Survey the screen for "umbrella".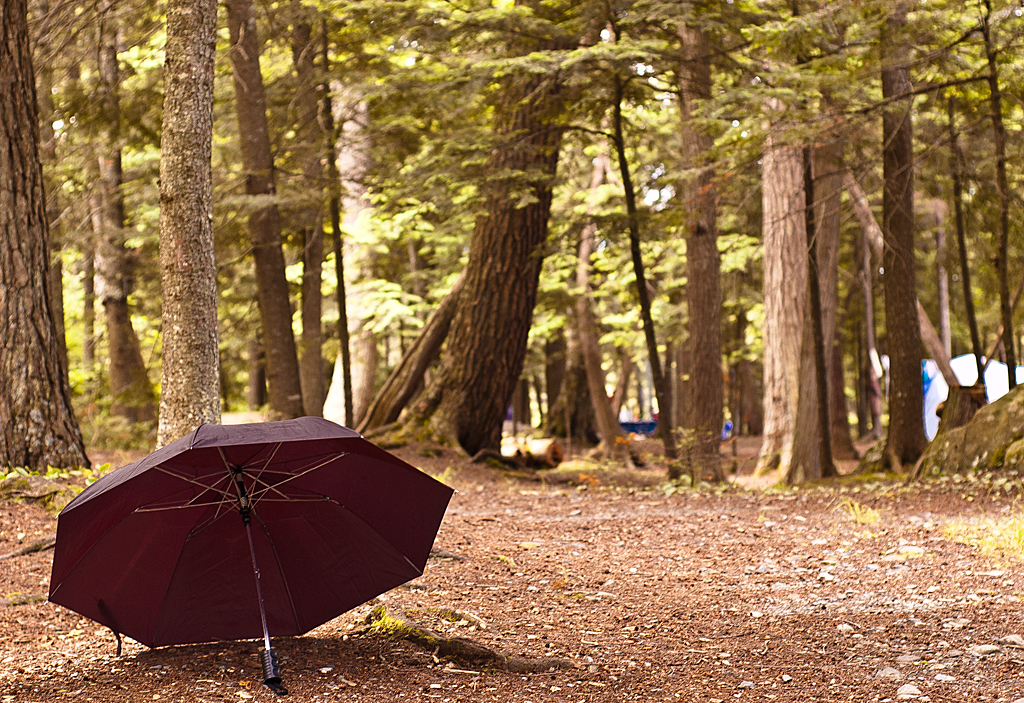
Survey found: BBox(45, 414, 459, 697).
